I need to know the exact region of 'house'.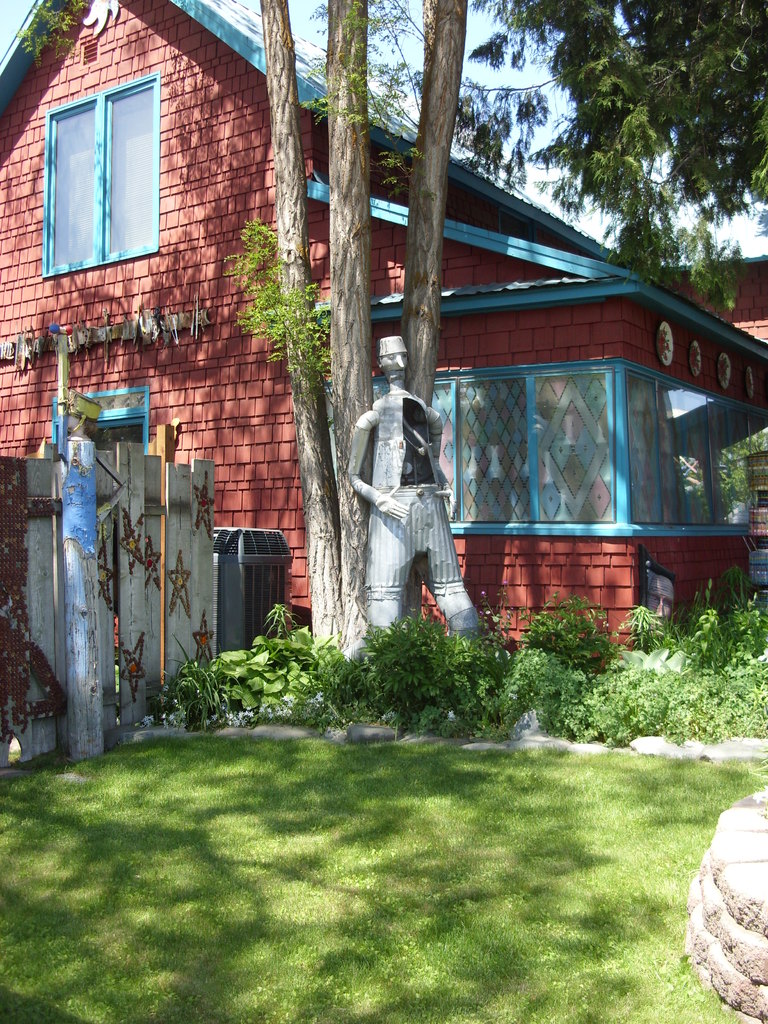
Region: select_region(0, 0, 767, 780).
